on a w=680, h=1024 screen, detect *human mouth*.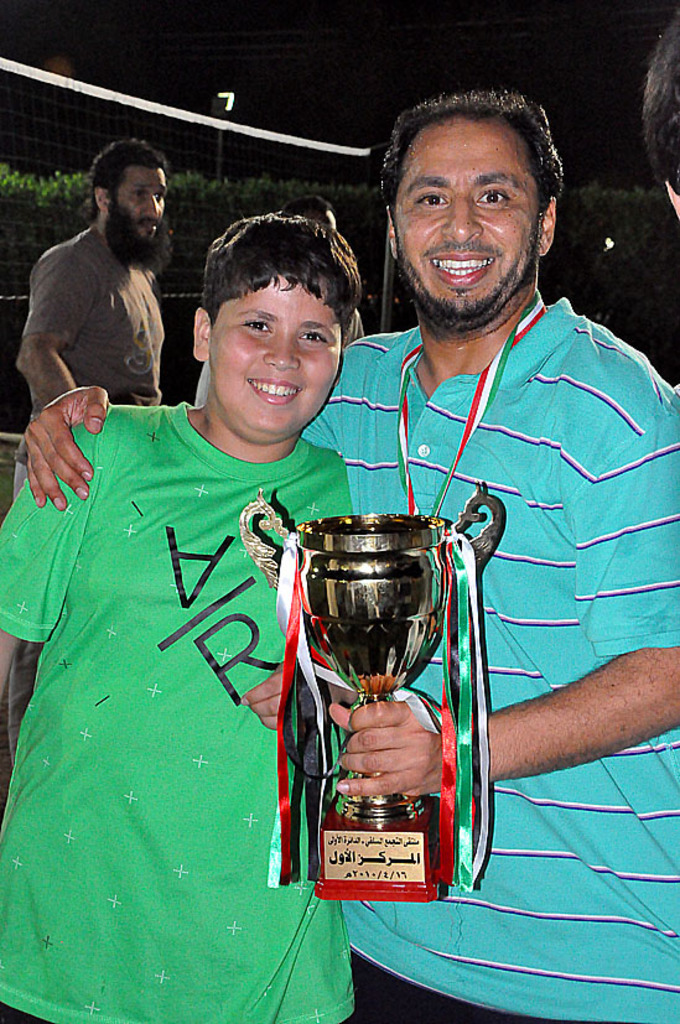
[139, 217, 159, 234].
